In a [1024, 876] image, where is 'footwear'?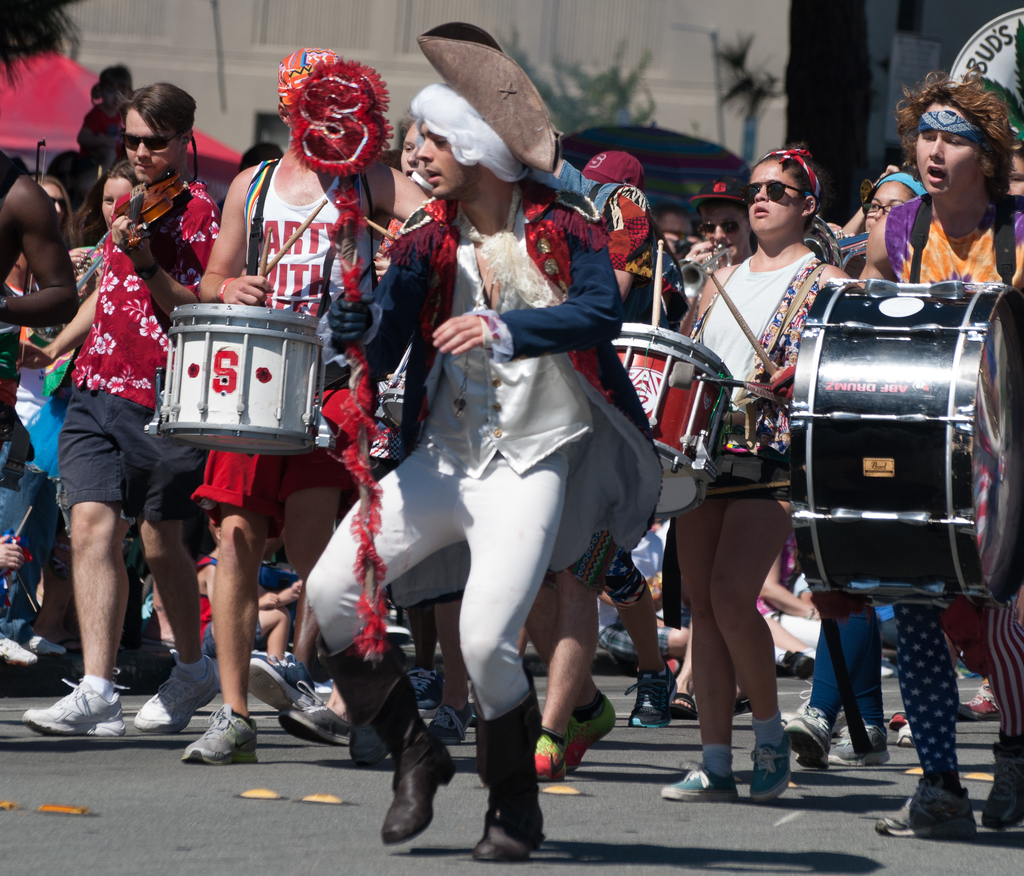
[784, 702, 828, 771].
